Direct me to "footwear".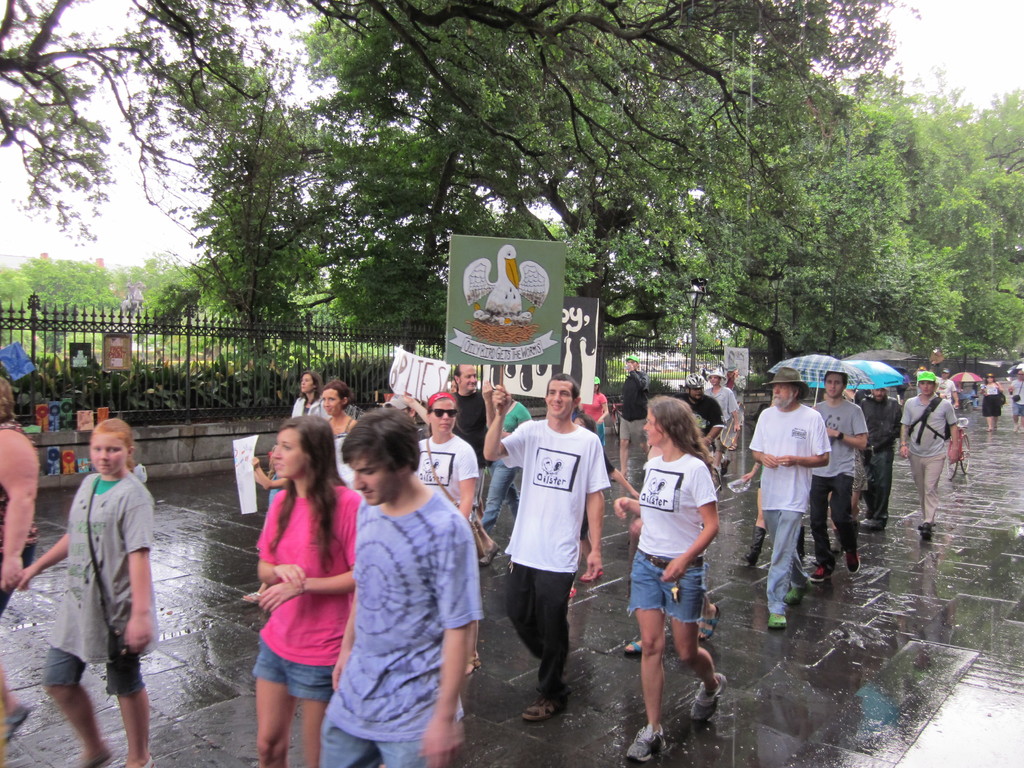
Direction: [left=691, top=607, right=721, bottom=632].
